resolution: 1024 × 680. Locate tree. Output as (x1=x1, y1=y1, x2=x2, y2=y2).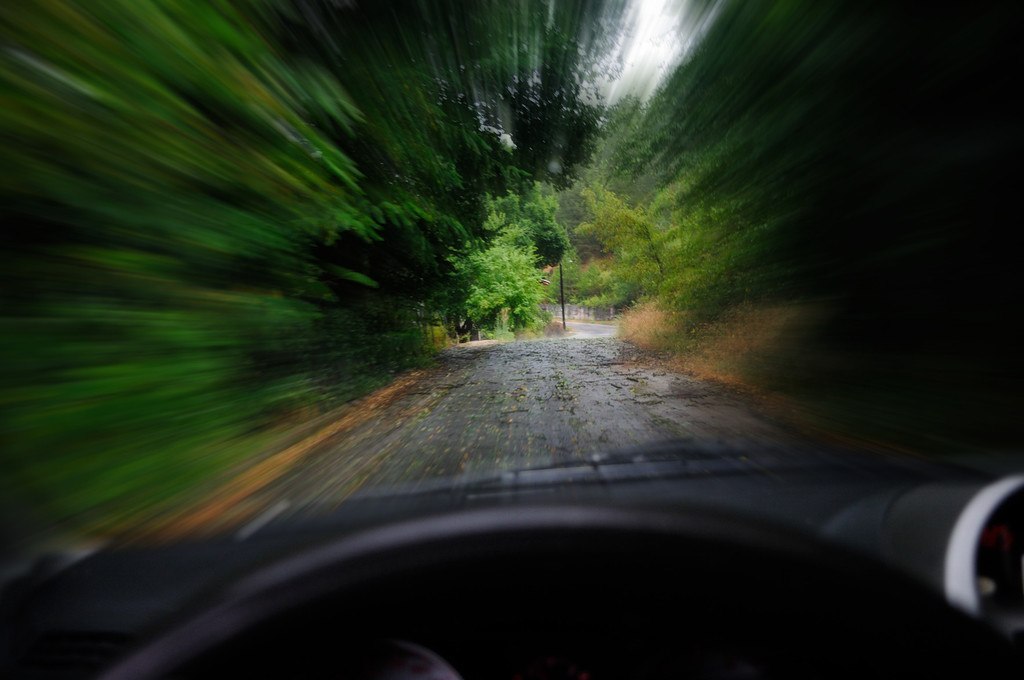
(x1=463, y1=208, x2=549, y2=326).
